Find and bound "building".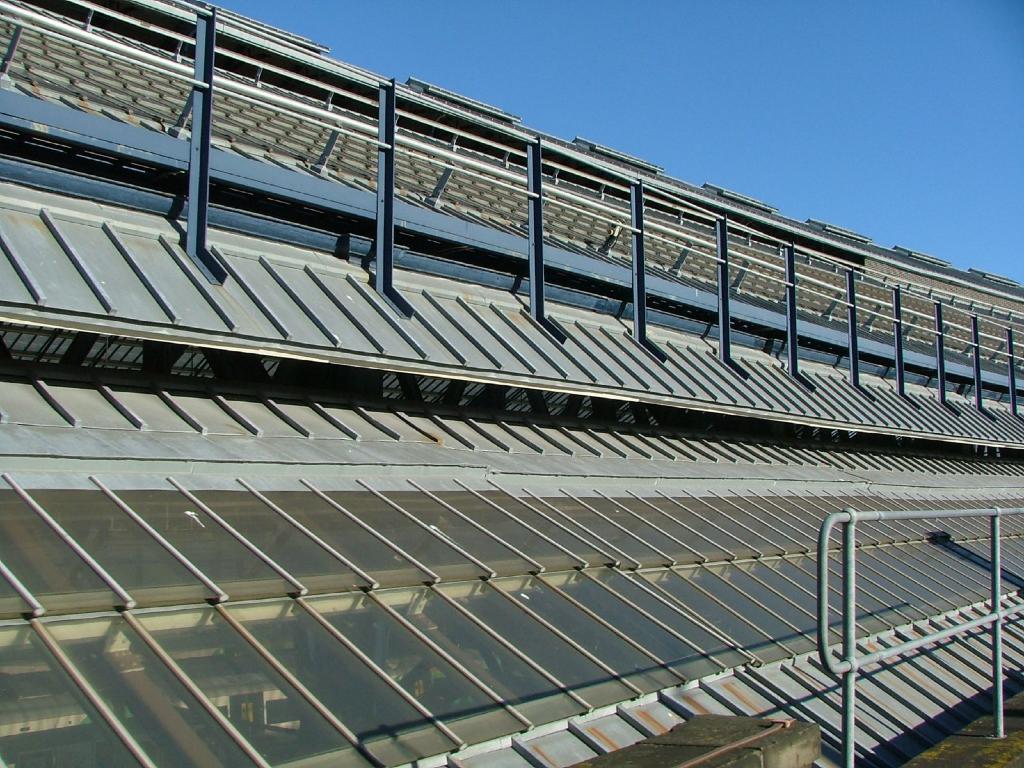
Bound: {"x1": 1, "y1": 0, "x2": 1023, "y2": 767}.
